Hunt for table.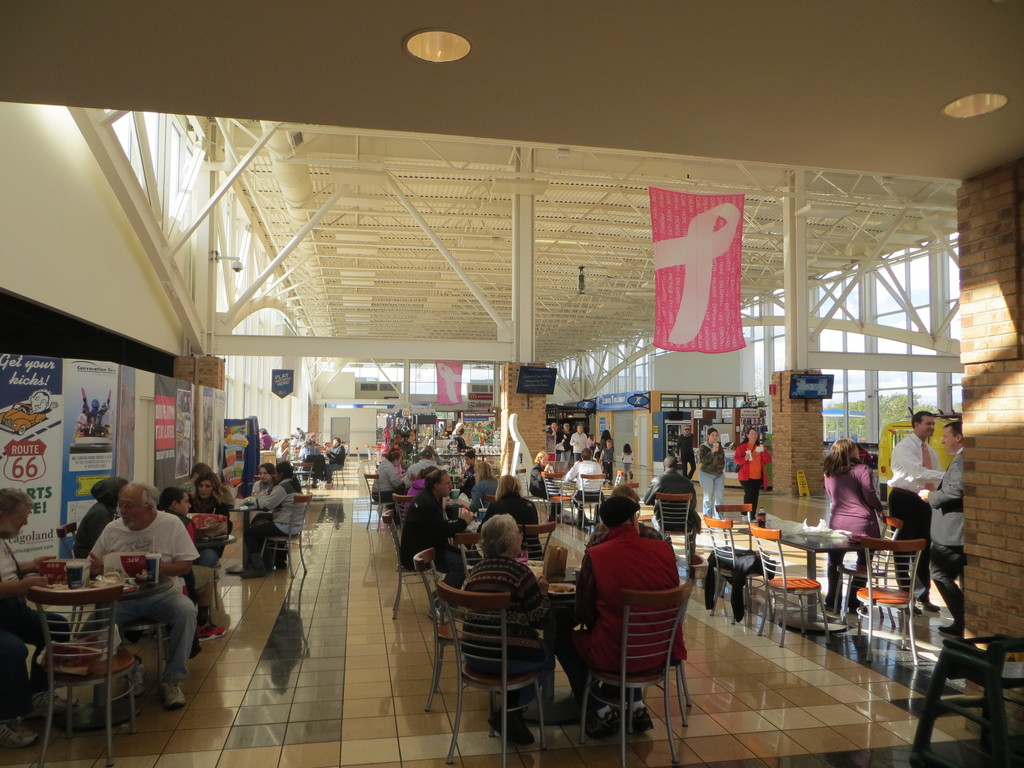
Hunted down at locate(15, 576, 145, 726).
